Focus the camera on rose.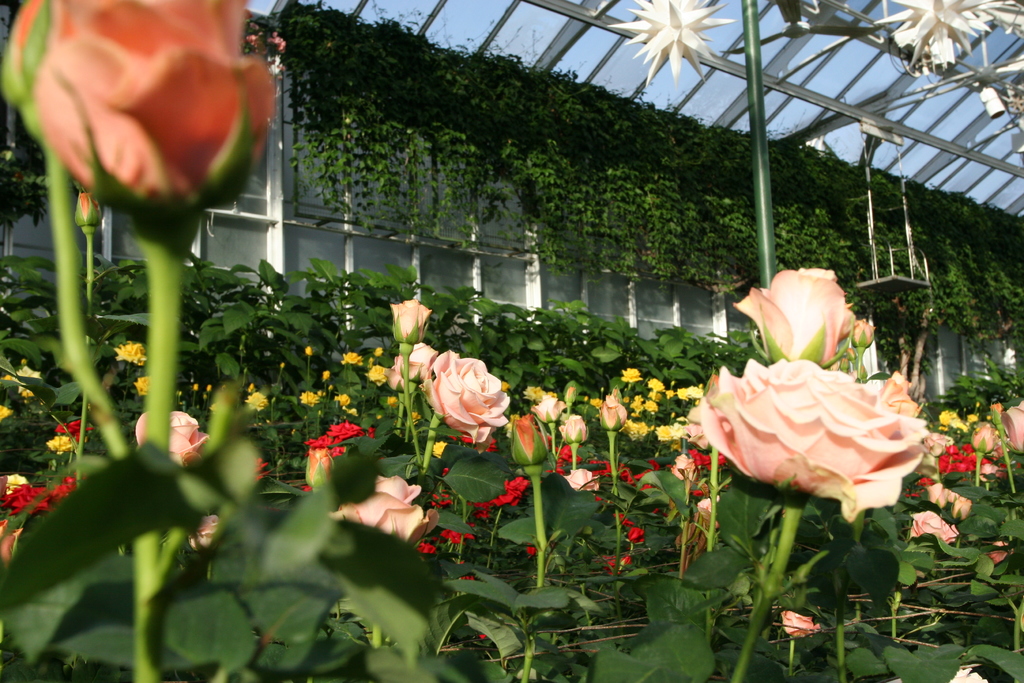
Focus region: bbox=[325, 416, 365, 443].
